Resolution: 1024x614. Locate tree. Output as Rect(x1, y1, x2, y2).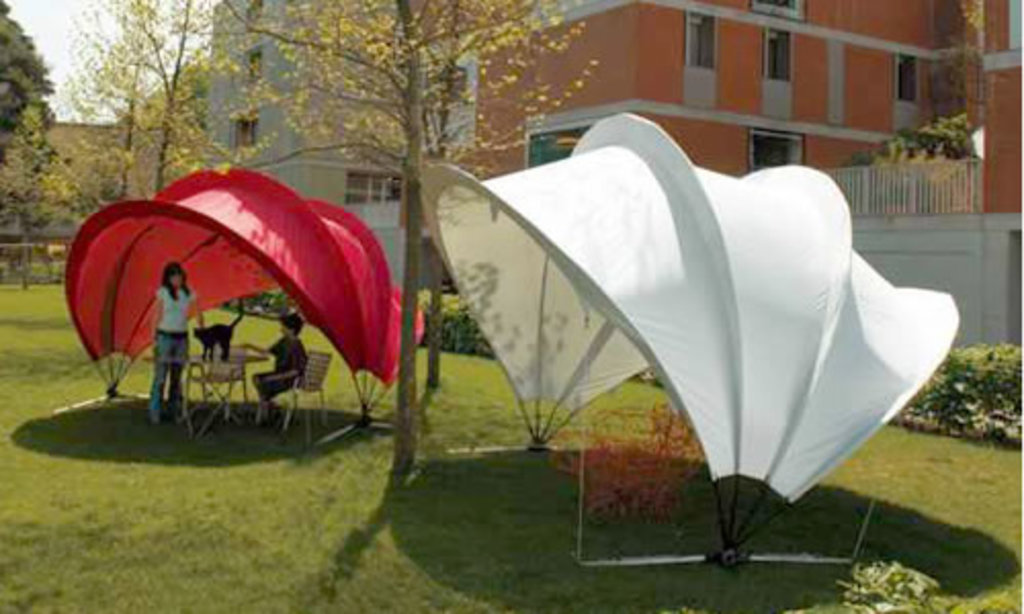
Rect(63, 0, 608, 463).
